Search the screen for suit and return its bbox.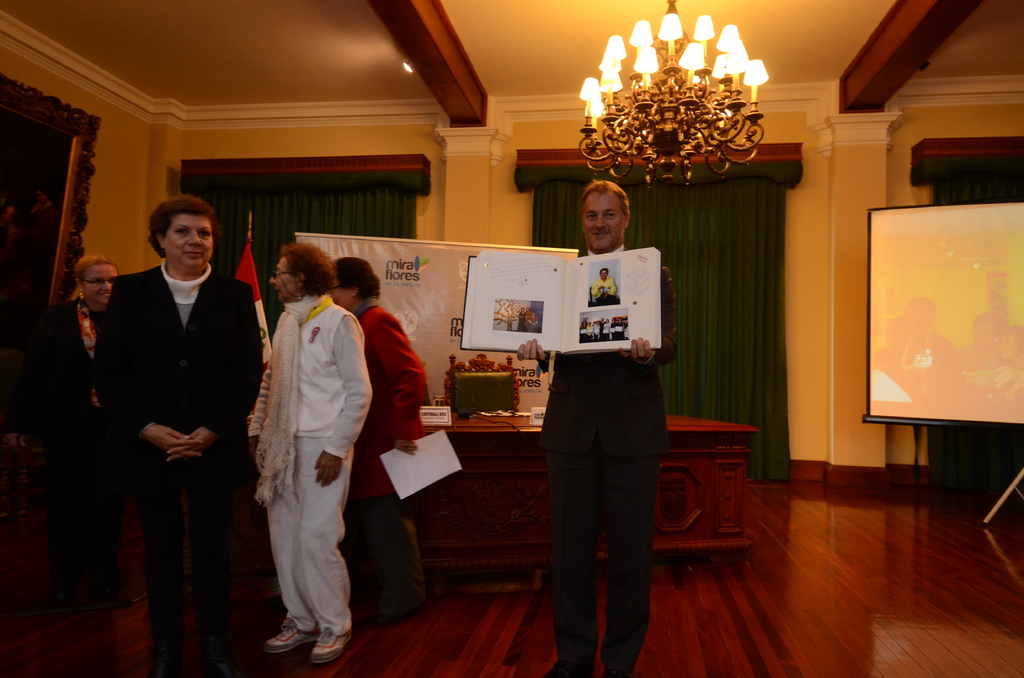
Found: (x1=19, y1=295, x2=110, y2=585).
